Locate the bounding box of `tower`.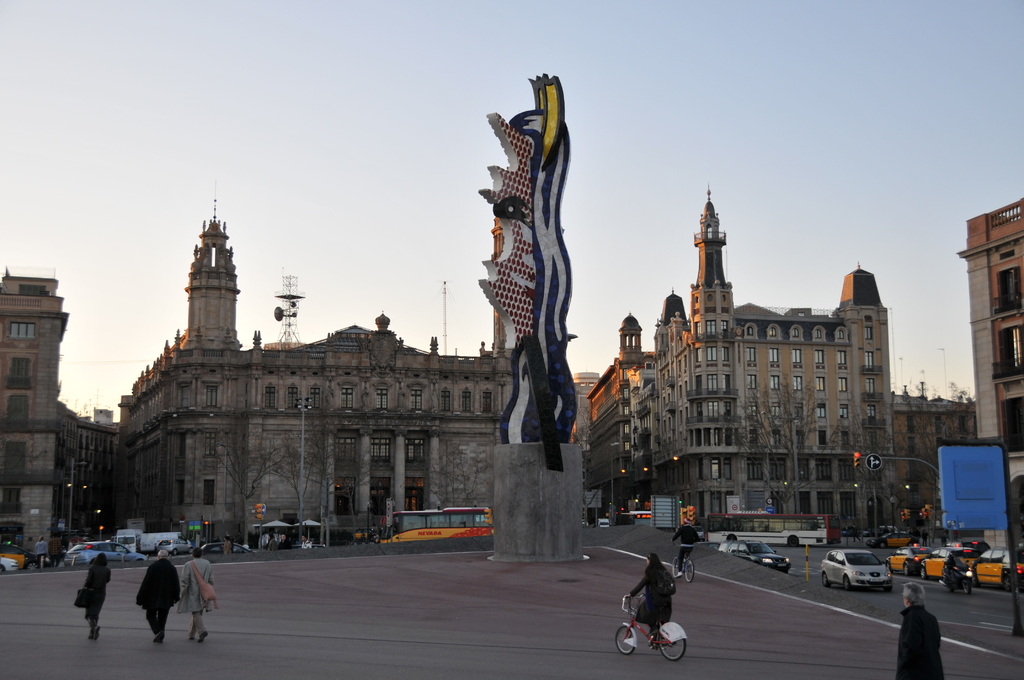
Bounding box: detection(0, 268, 61, 574).
